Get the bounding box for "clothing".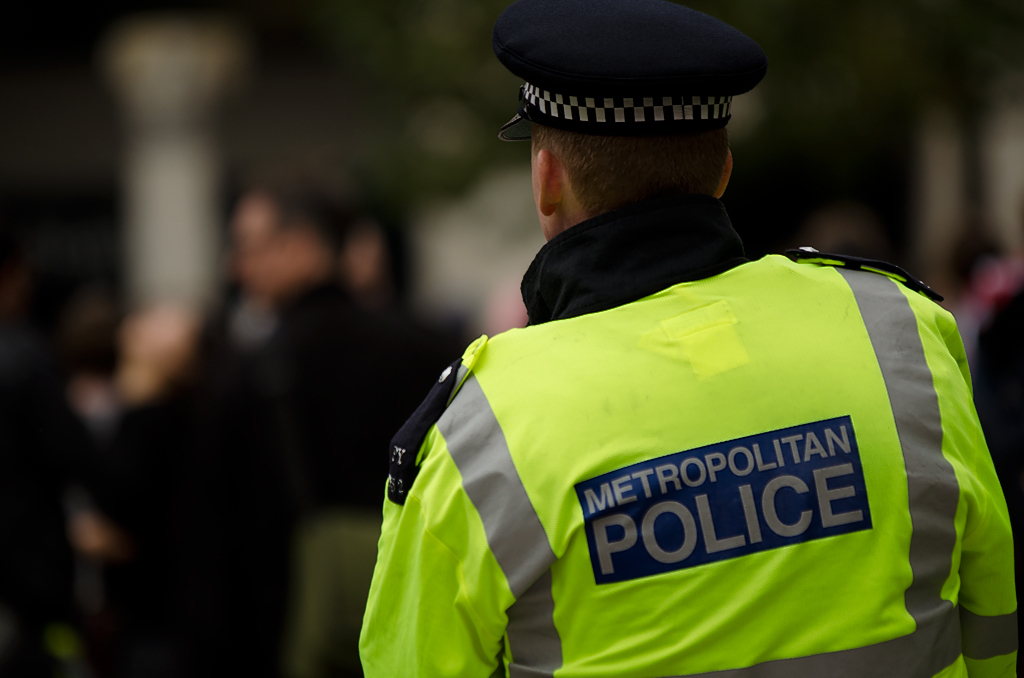
{"x1": 272, "y1": 267, "x2": 381, "y2": 483}.
